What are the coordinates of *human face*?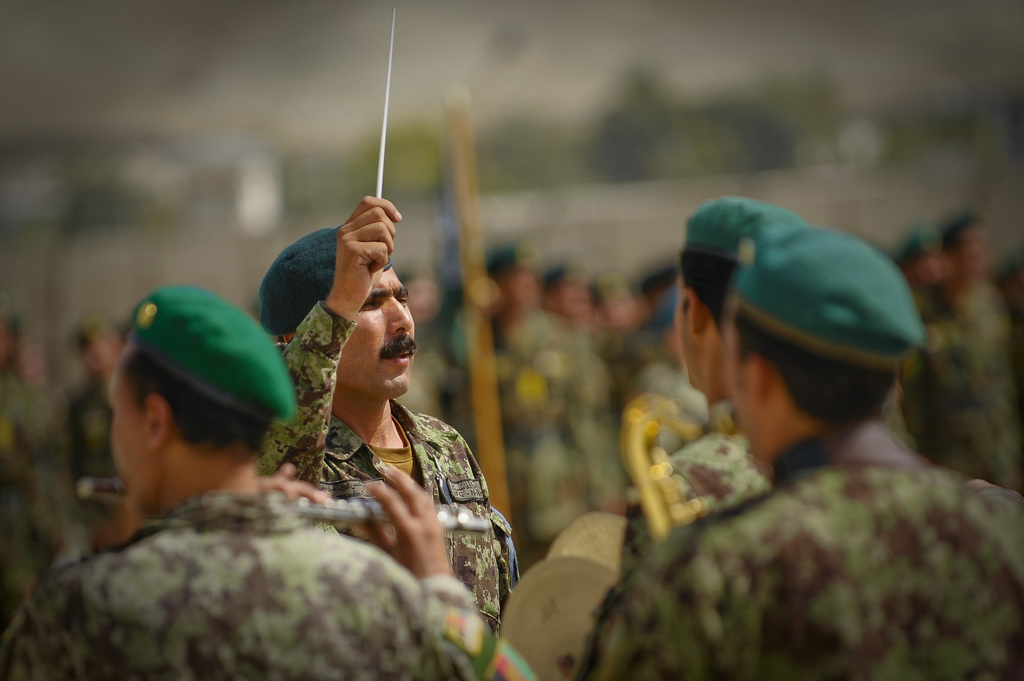
[left=681, top=271, right=696, bottom=385].
